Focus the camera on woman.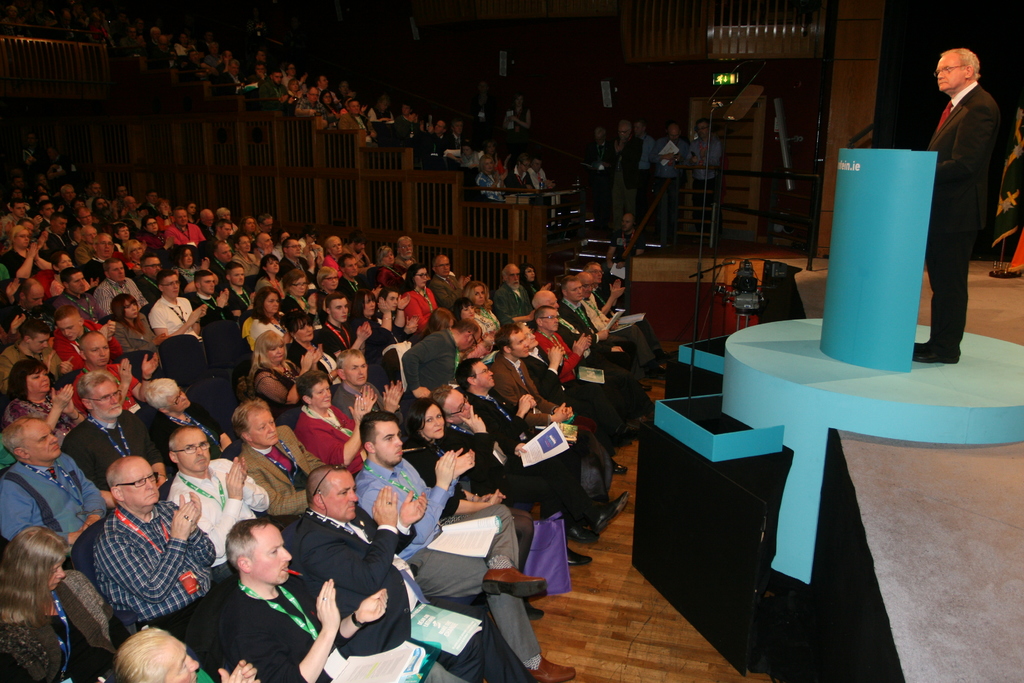
Focus region: [321, 89, 345, 126].
